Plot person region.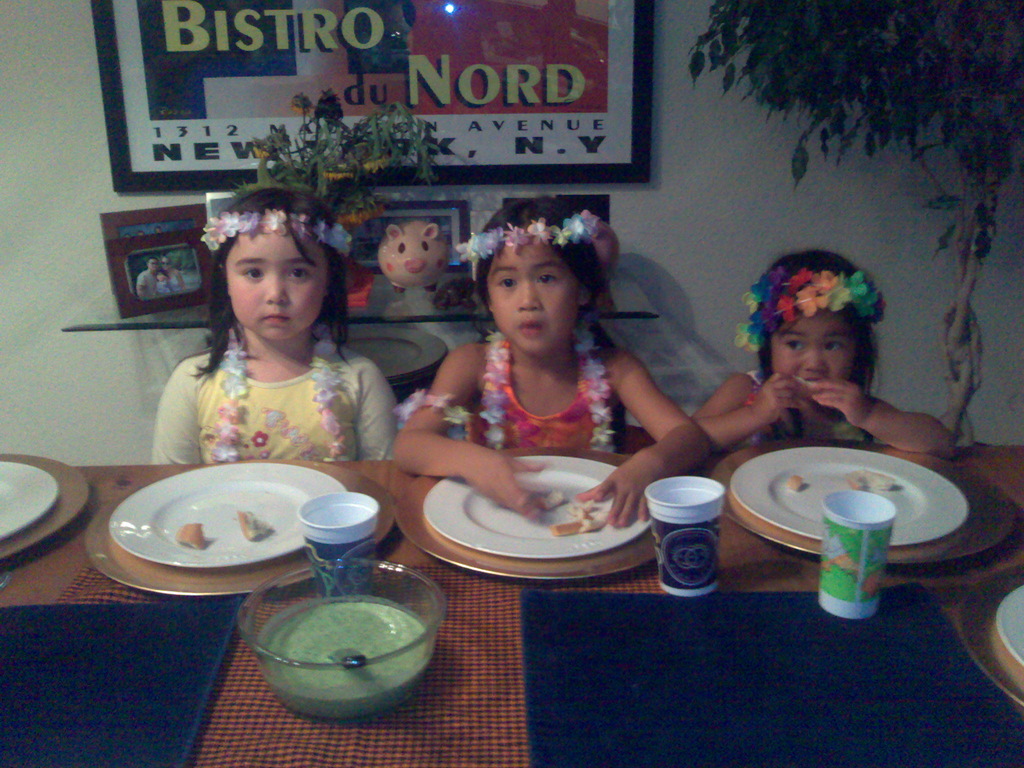
Plotted at [left=155, top=270, right=176, bottom=296].
